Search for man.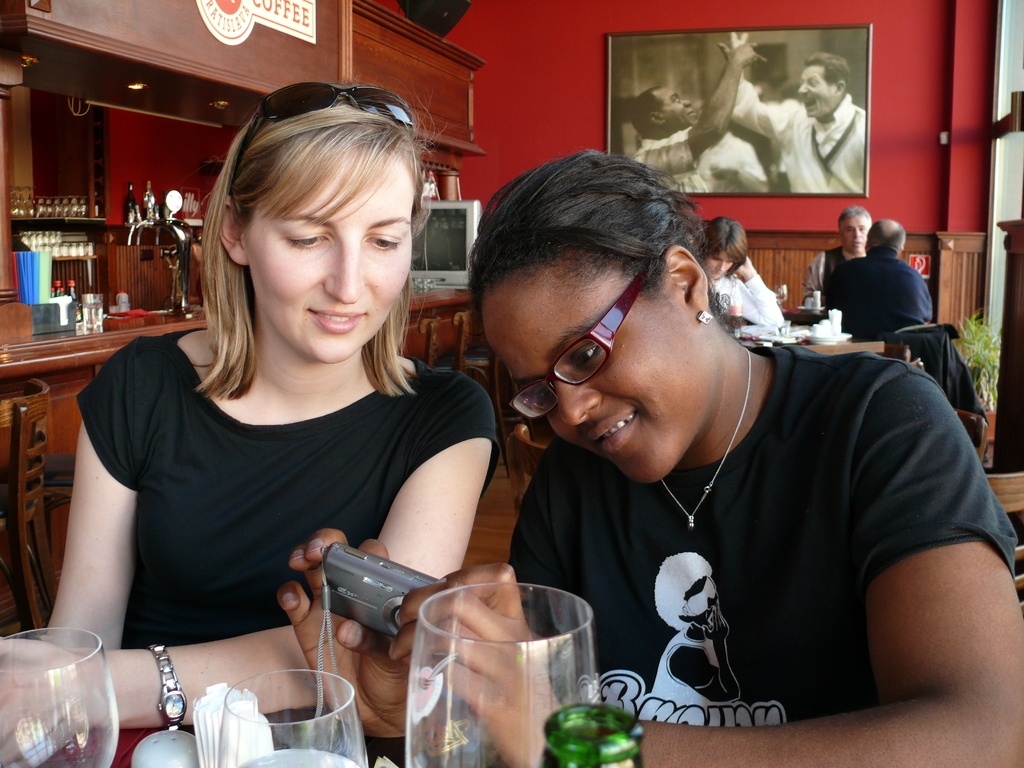
Found at bbox=(815, 214, 943, 358).
